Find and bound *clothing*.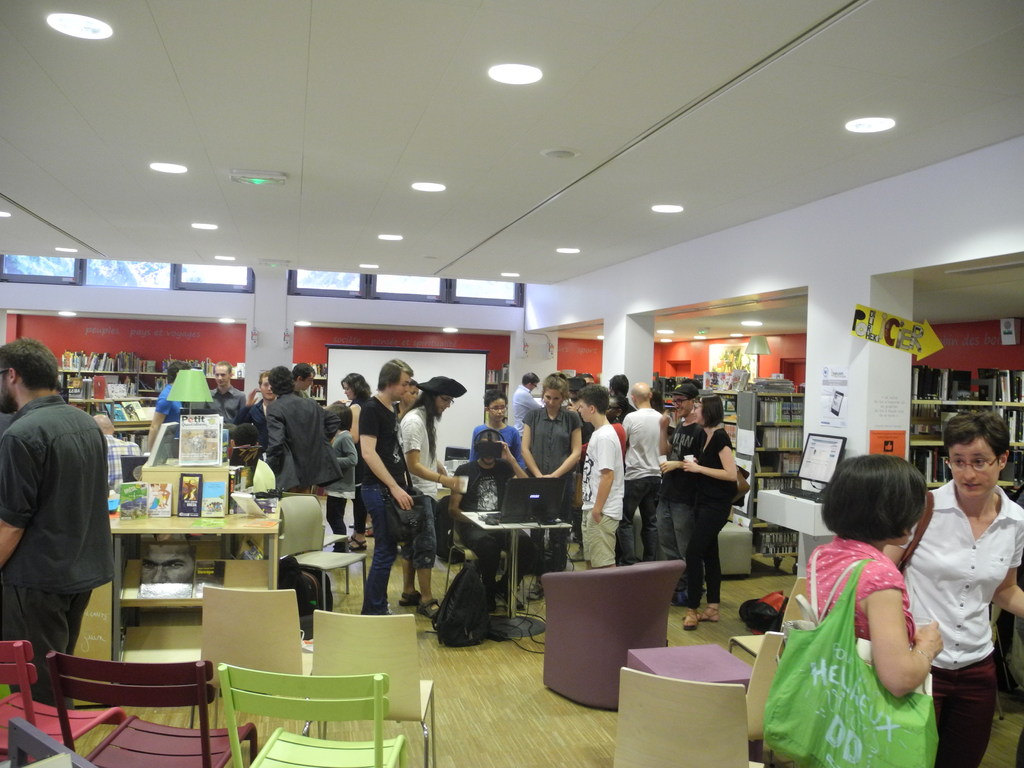
Bound: crop(400, 399, 440, 499).
